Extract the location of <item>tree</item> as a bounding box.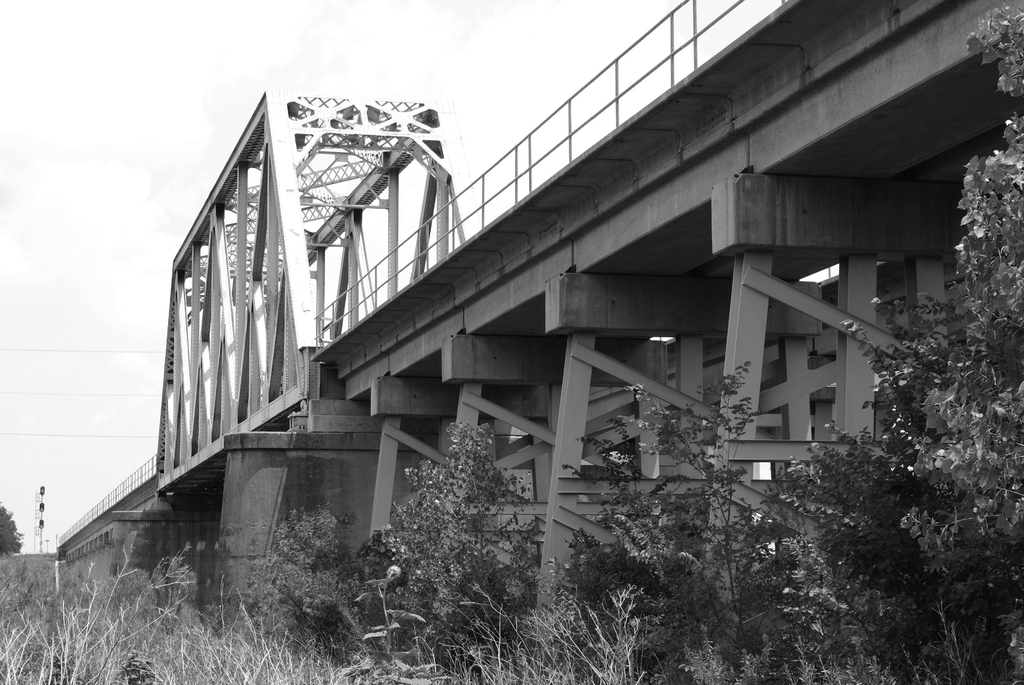
left=908, top=0, right=1023, bottom=569.
